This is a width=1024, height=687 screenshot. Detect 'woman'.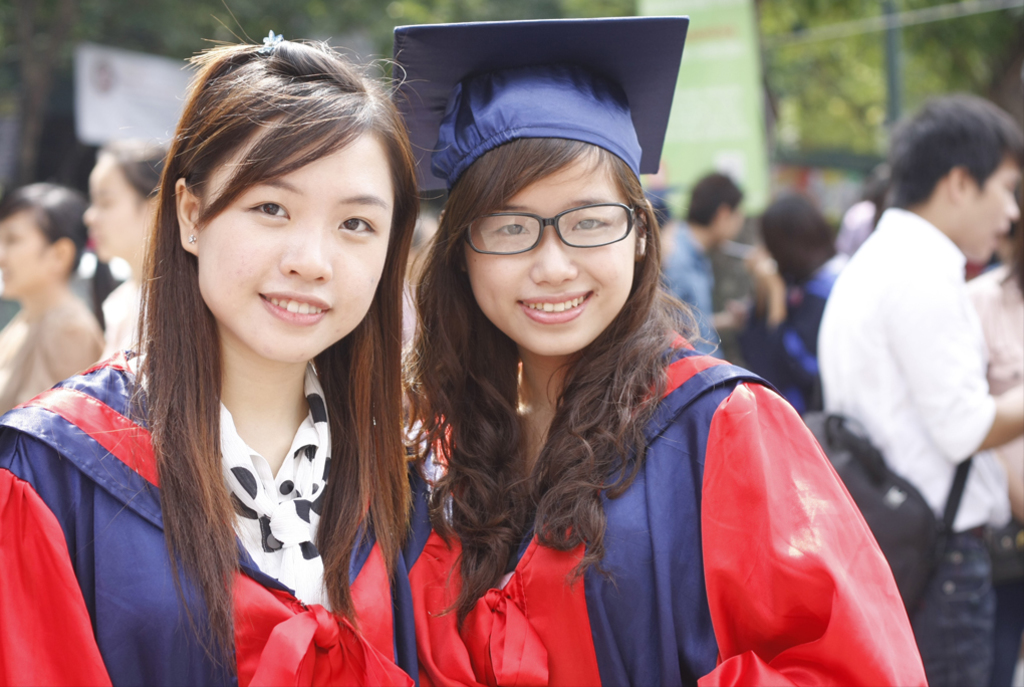
rect(0, 35, 429, 686).
